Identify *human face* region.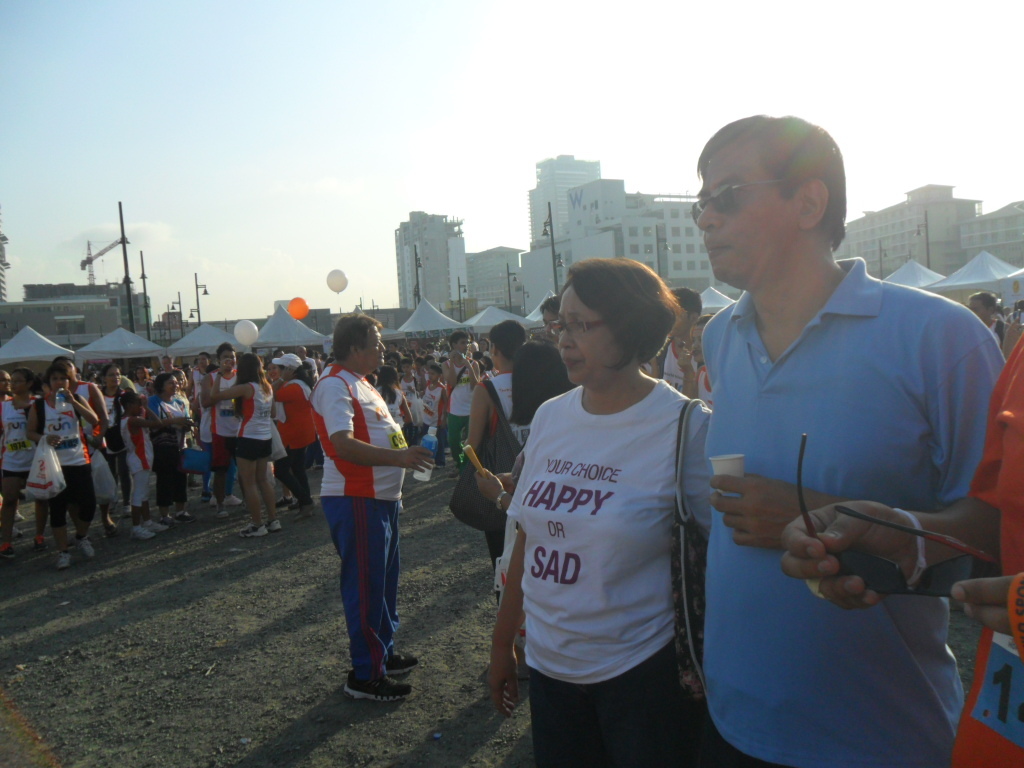
Region: rect(162, 375, 175, 393).
